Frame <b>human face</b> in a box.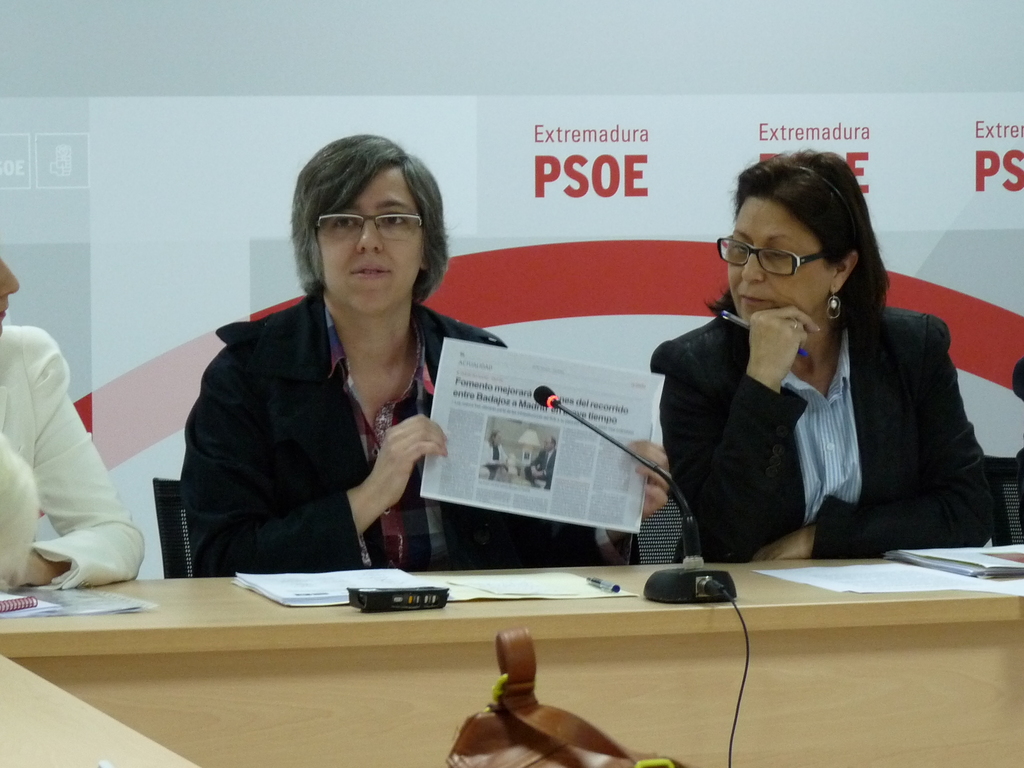
728, 202, 835, 328.
